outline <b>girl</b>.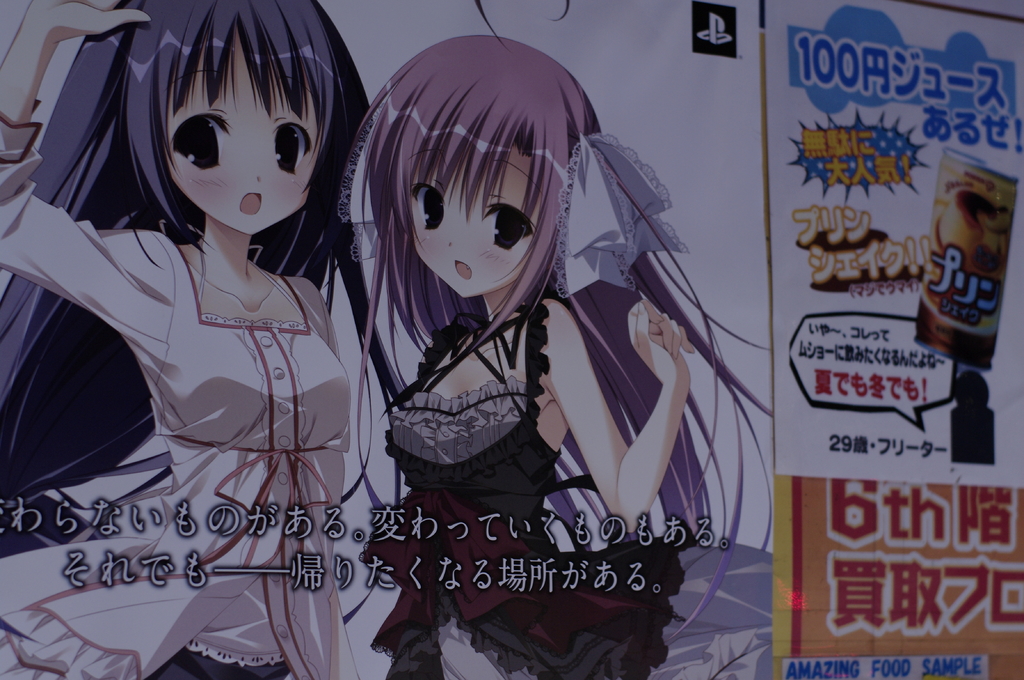
Outline: Rect(333, 33, 775, 679).
